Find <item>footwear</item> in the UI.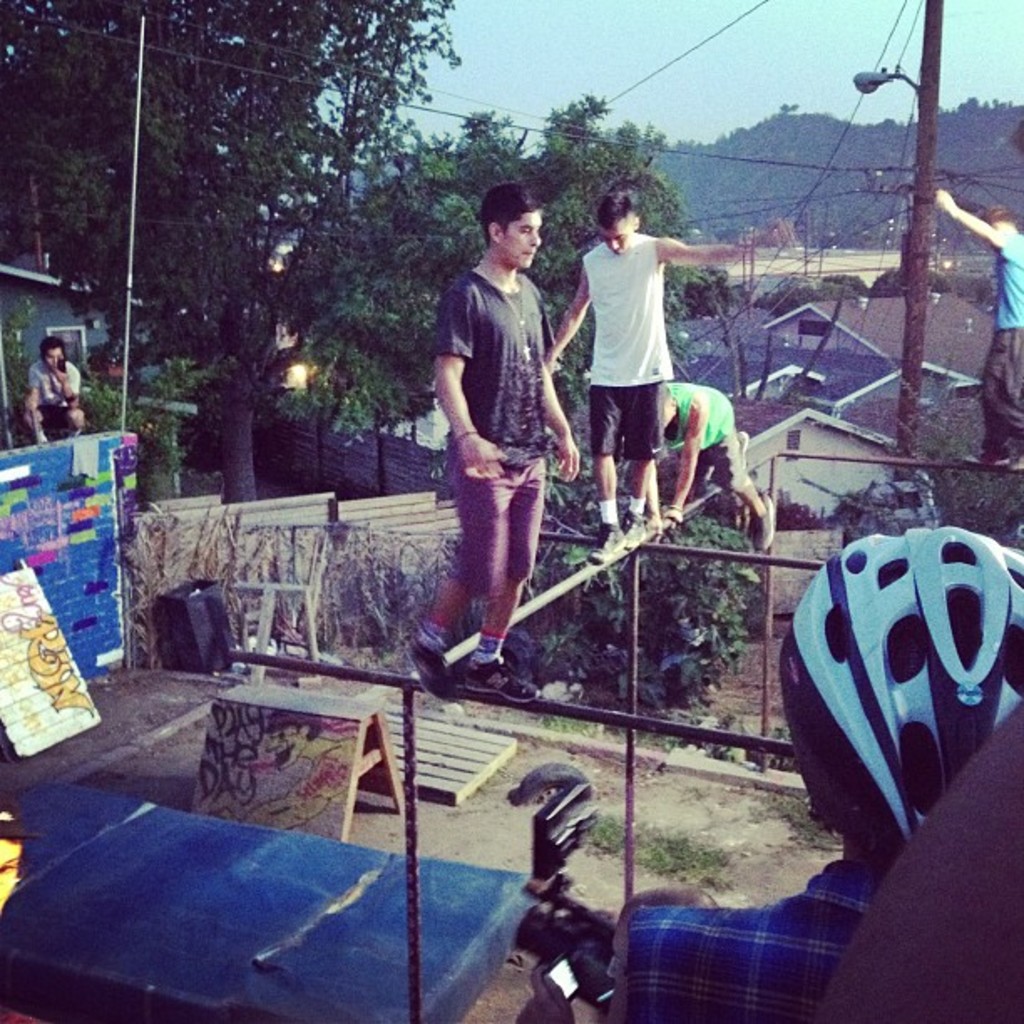
UI element at 398 629 455 703.
